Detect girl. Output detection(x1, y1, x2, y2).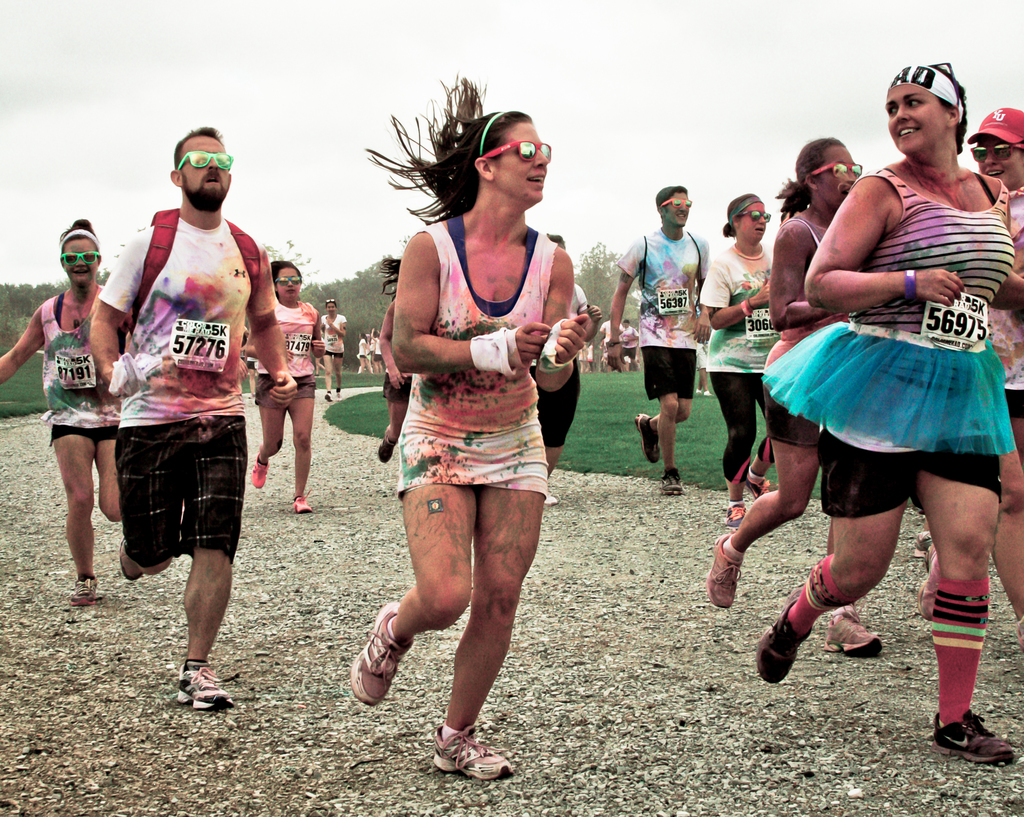
detection(761, 54, 1019, 761).
